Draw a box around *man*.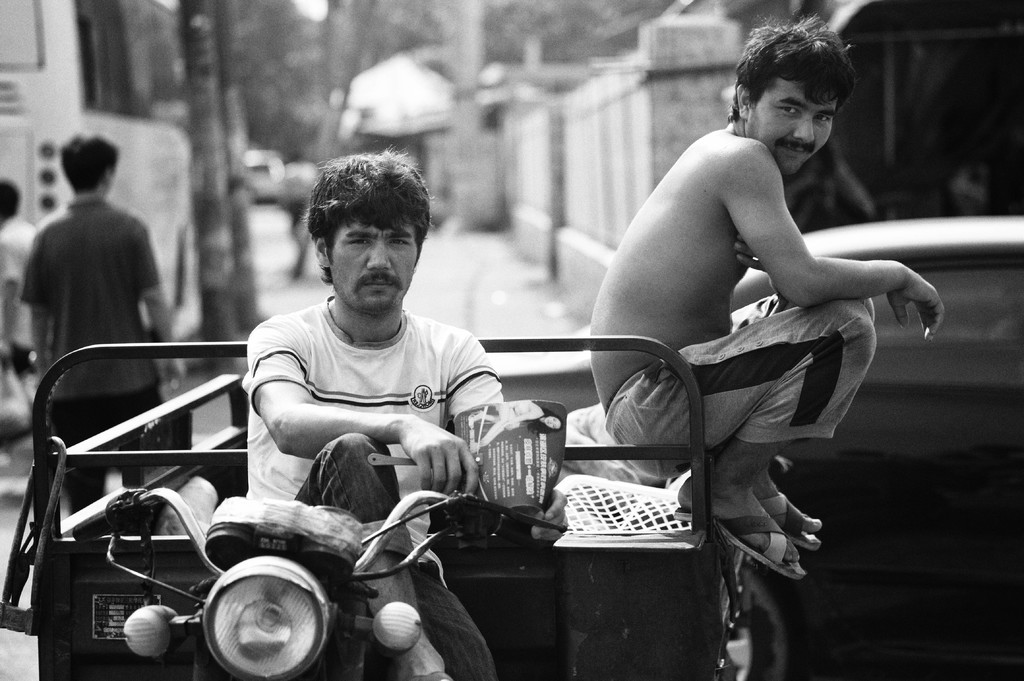
detection(582, 0, 916, 620).
